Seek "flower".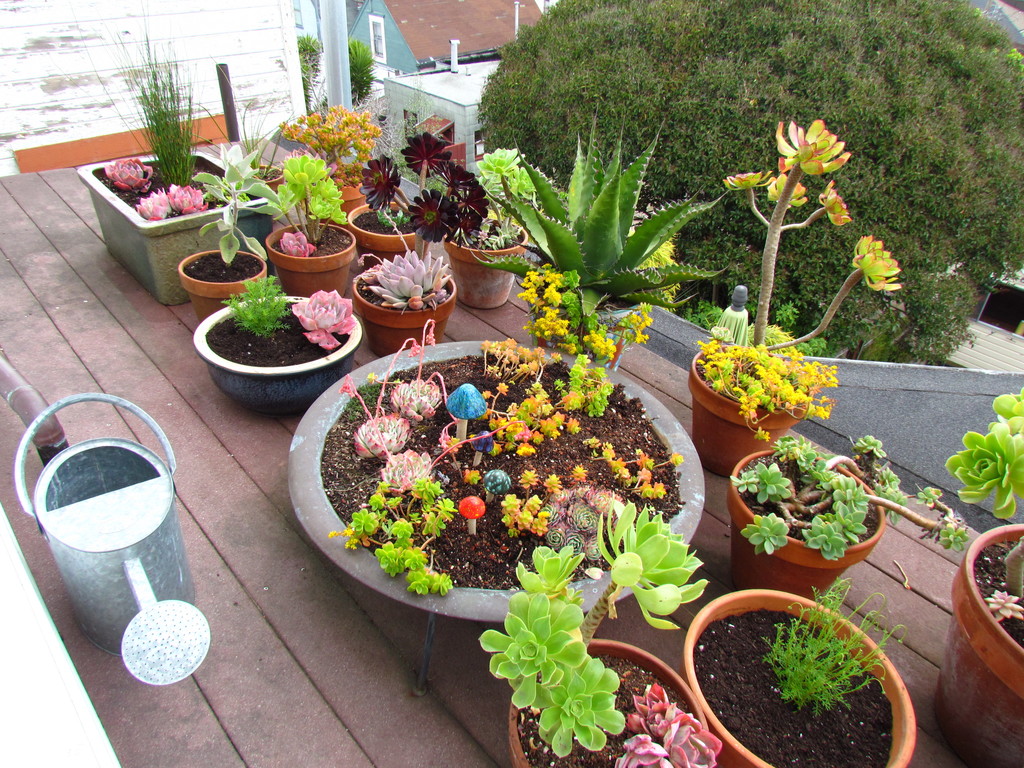
l=852, t=232, r=903, b=295.
